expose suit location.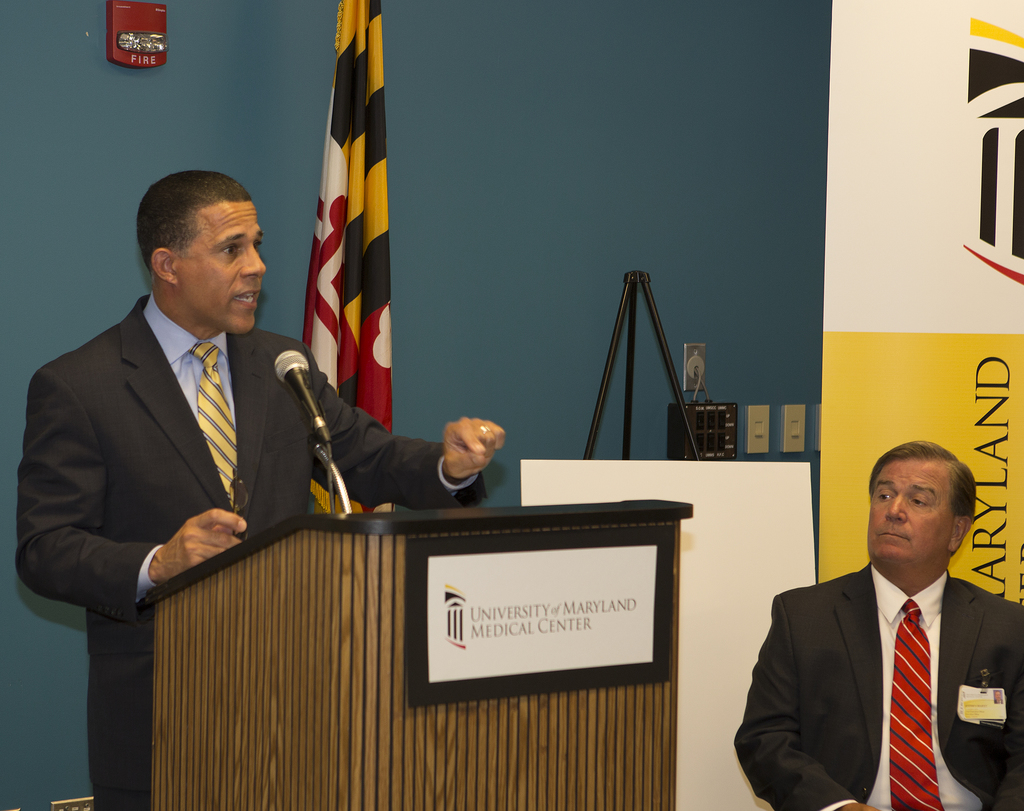
Exposed at [left=5, top=296, right=499, bottom=810].
